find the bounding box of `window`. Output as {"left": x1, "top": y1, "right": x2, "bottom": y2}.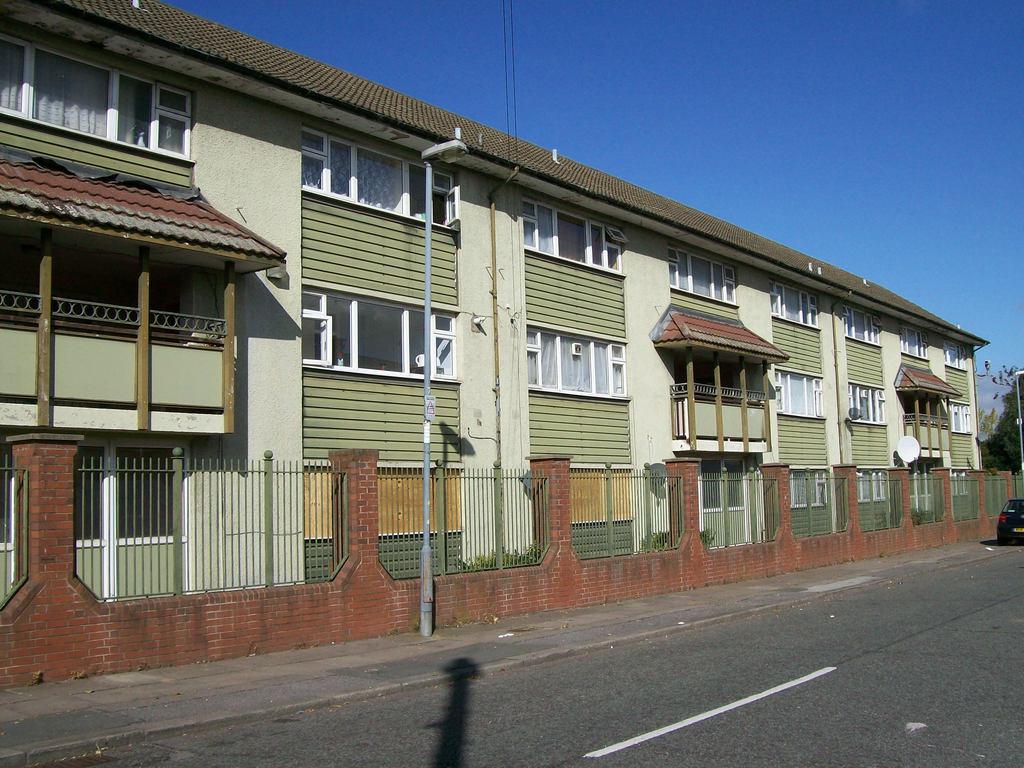
{"left": 842, "top": 305, "right": 883, "bottom": 345}.
